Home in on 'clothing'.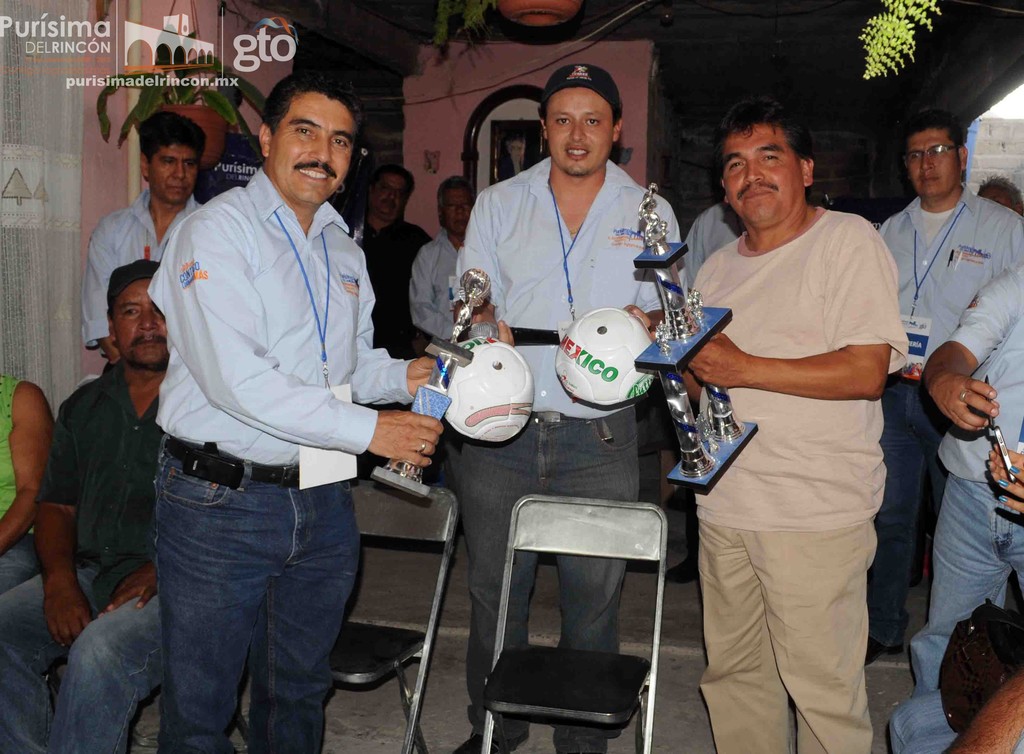
Homed in at [683,202,744,294].
